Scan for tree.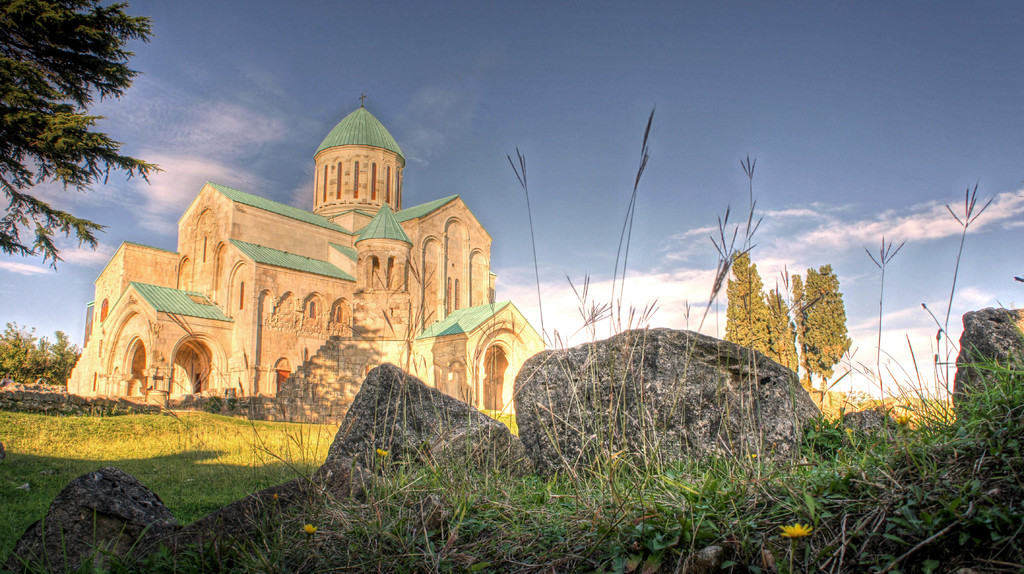
Scan result: <bbox>719, 255, 768, 365</bbox>.
